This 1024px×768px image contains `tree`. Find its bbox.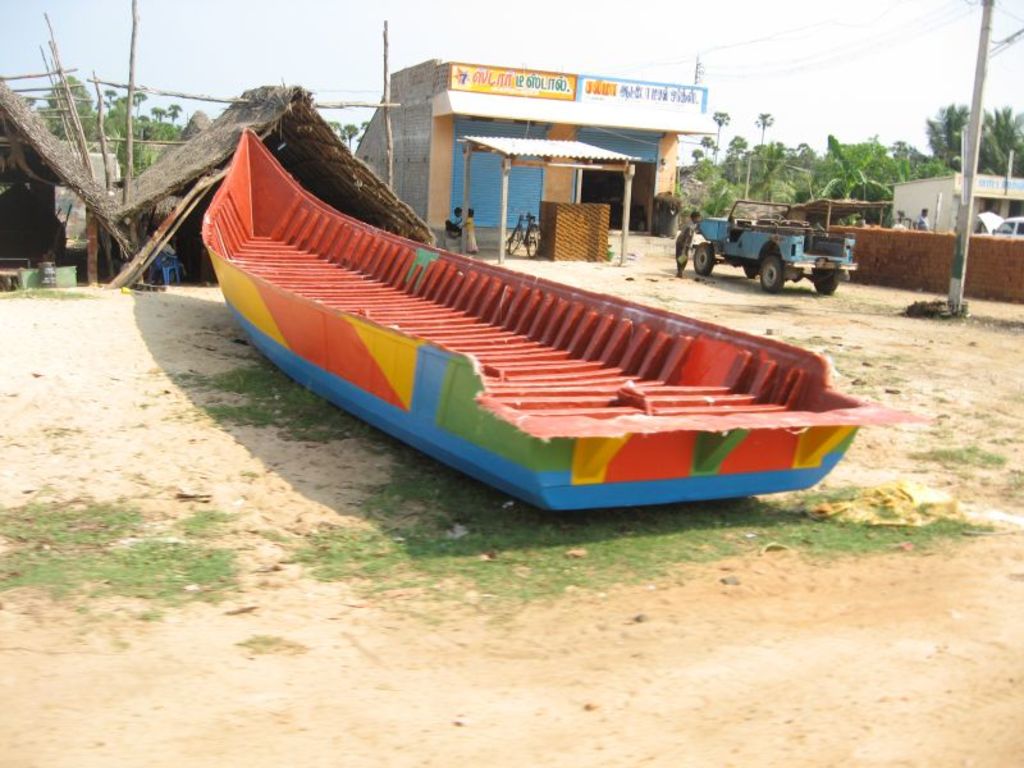
Rect(823, 128, 905, 192).
